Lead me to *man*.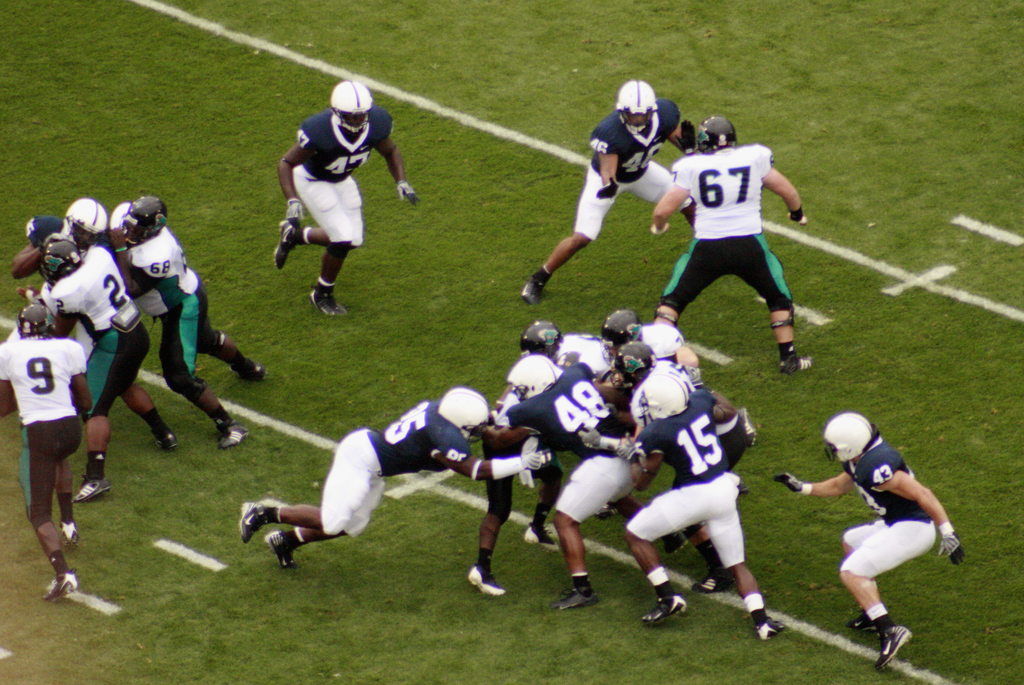
Lead to <bbox>0, 299, 96, 599</bbox>.
